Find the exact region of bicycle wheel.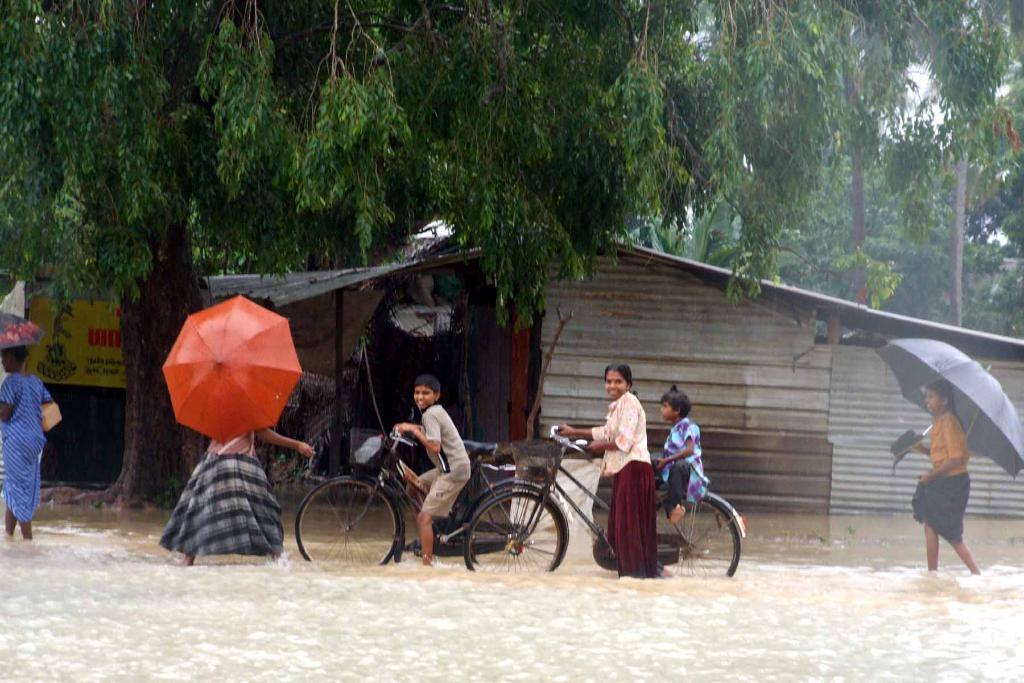
Exact region: <bbox>464, 482, 568, 567</bbox>.
